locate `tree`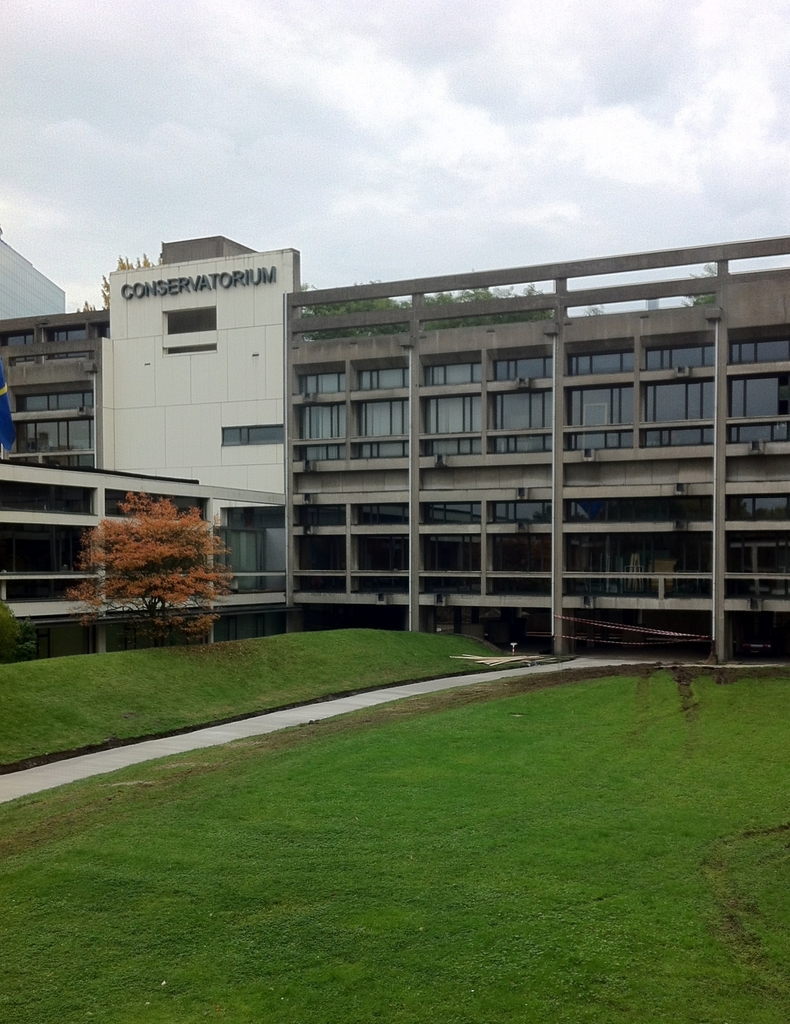
{"x1": 293, "y1": 283, "x2": 416, "y2": 323}
